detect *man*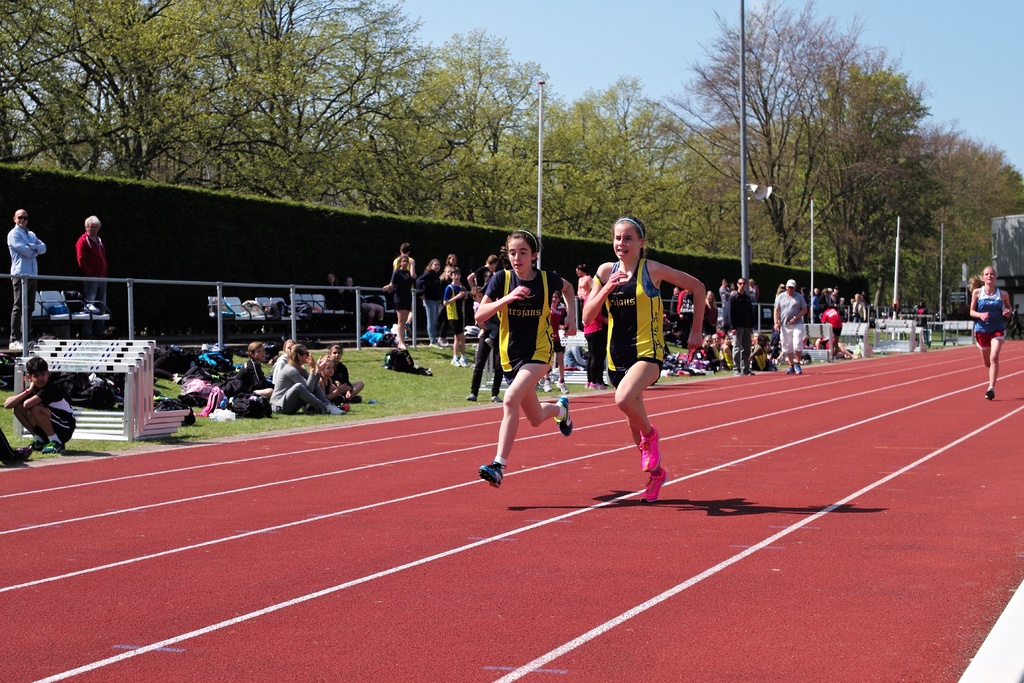
x1=8, y1=206, x2=50, y2=353
